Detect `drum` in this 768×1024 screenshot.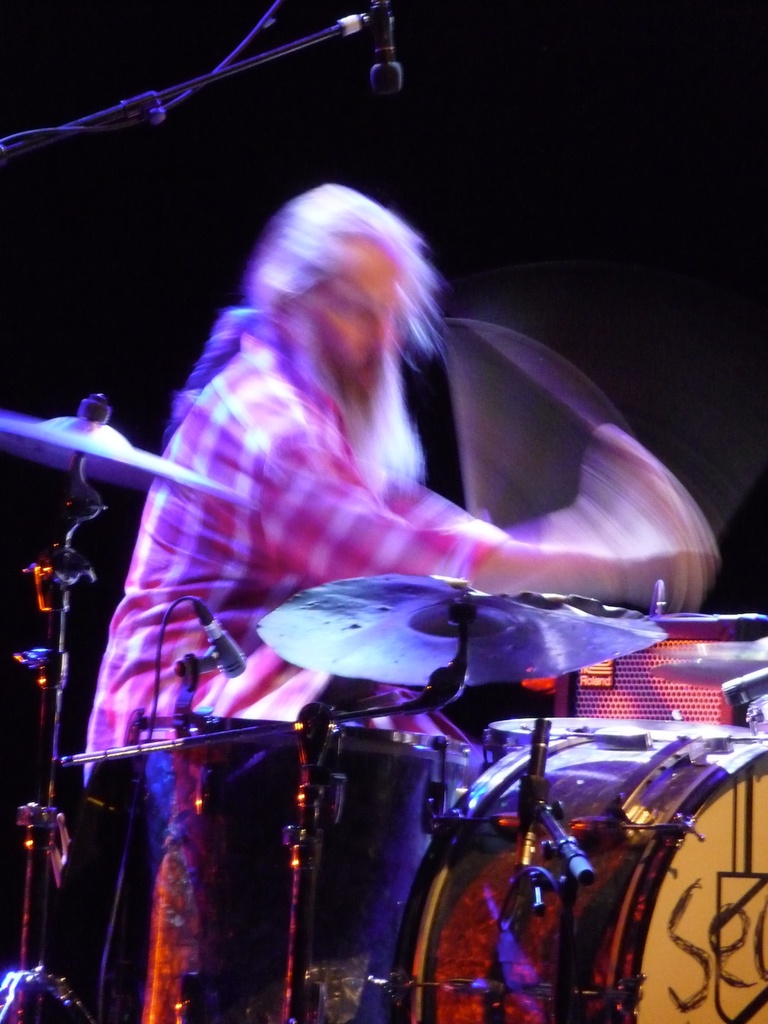
Detection: crop(383, 721, 767, 1023).
